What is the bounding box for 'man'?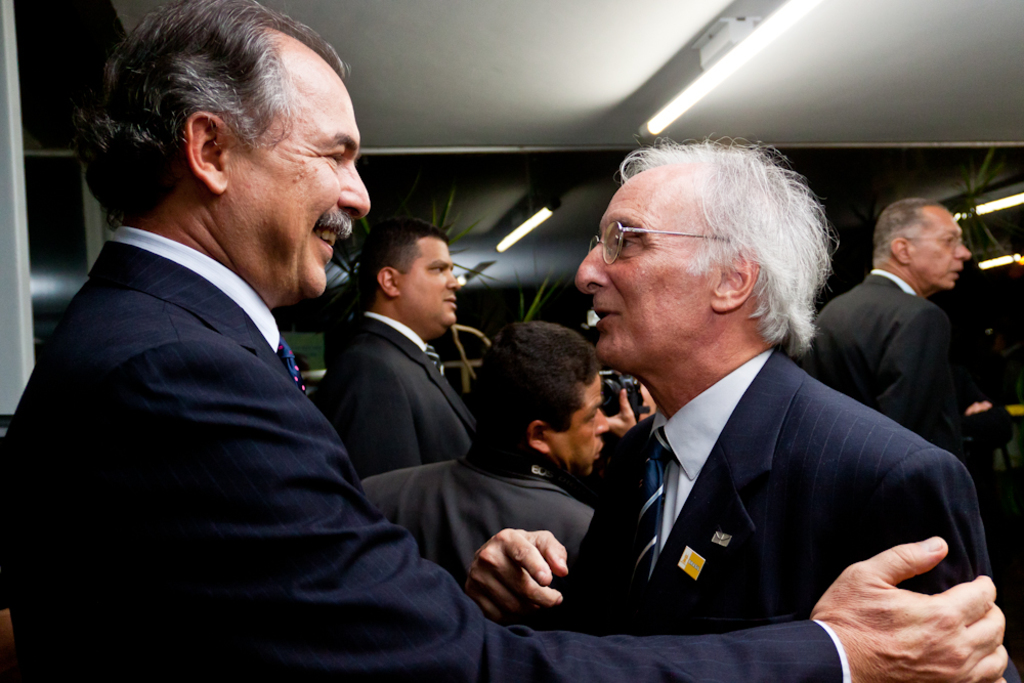
793, 197, 972, 434.
